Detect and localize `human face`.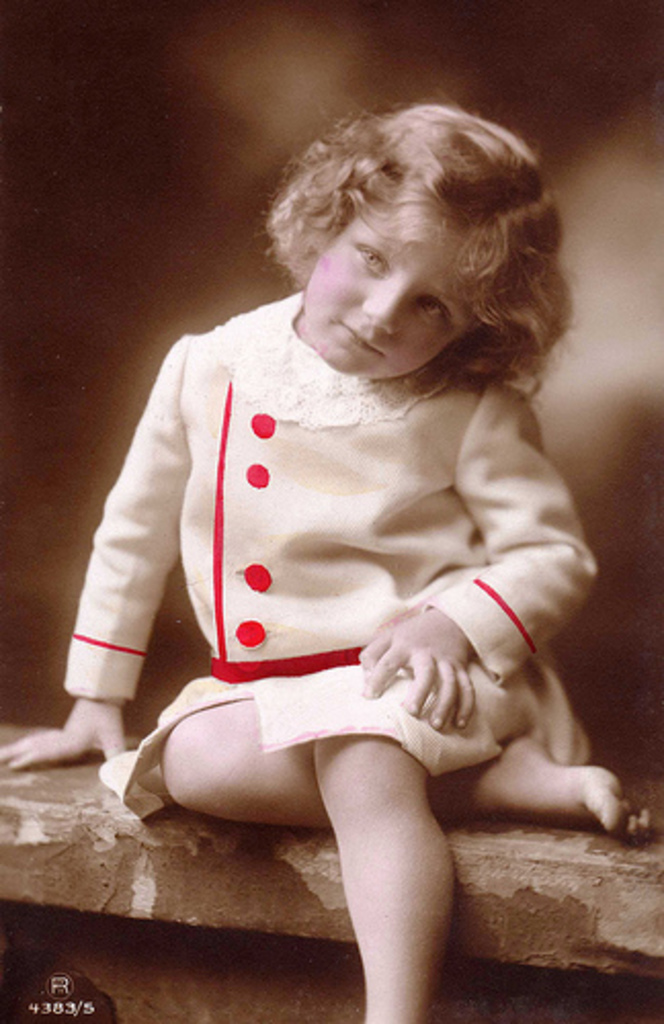
Localized at bbox=[301, 217, 478, 379].
